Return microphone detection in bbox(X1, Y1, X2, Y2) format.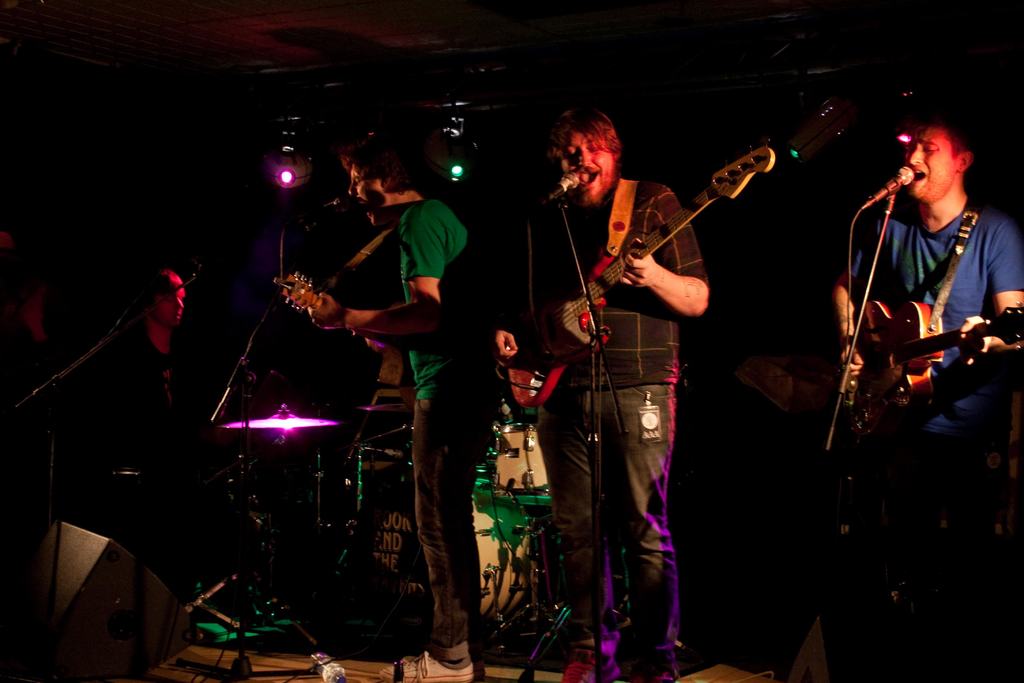
bbox(876, 165, 915, 198).
